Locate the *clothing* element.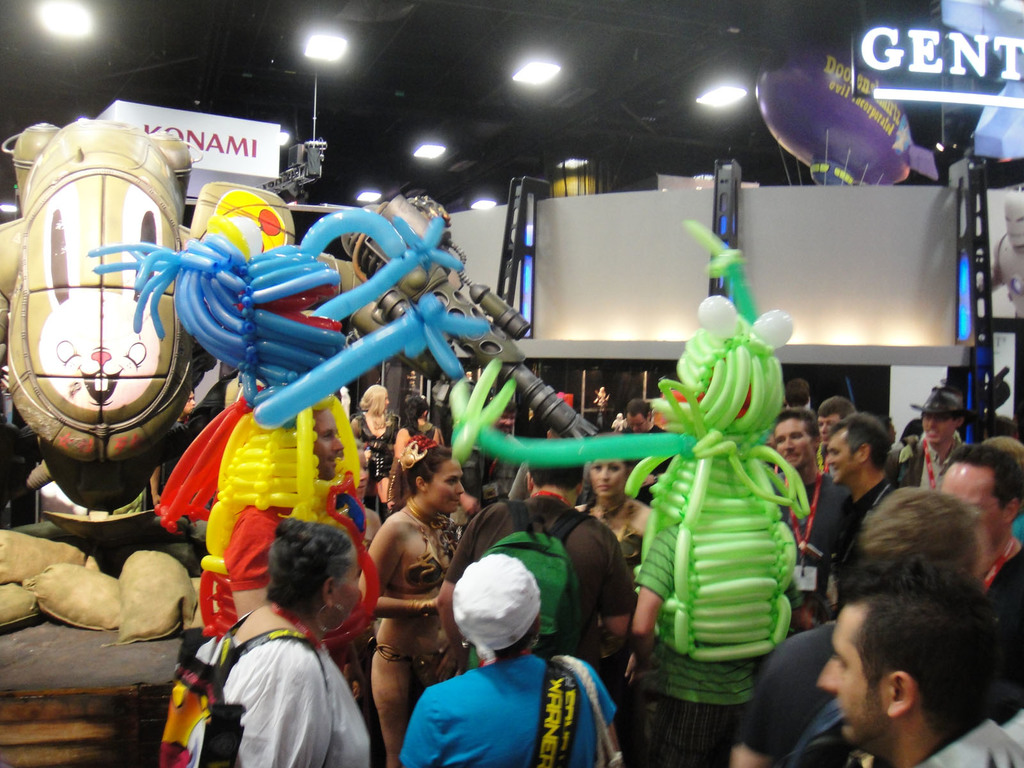
Element bbox: bbox=[893, 701, 1020, 767].
